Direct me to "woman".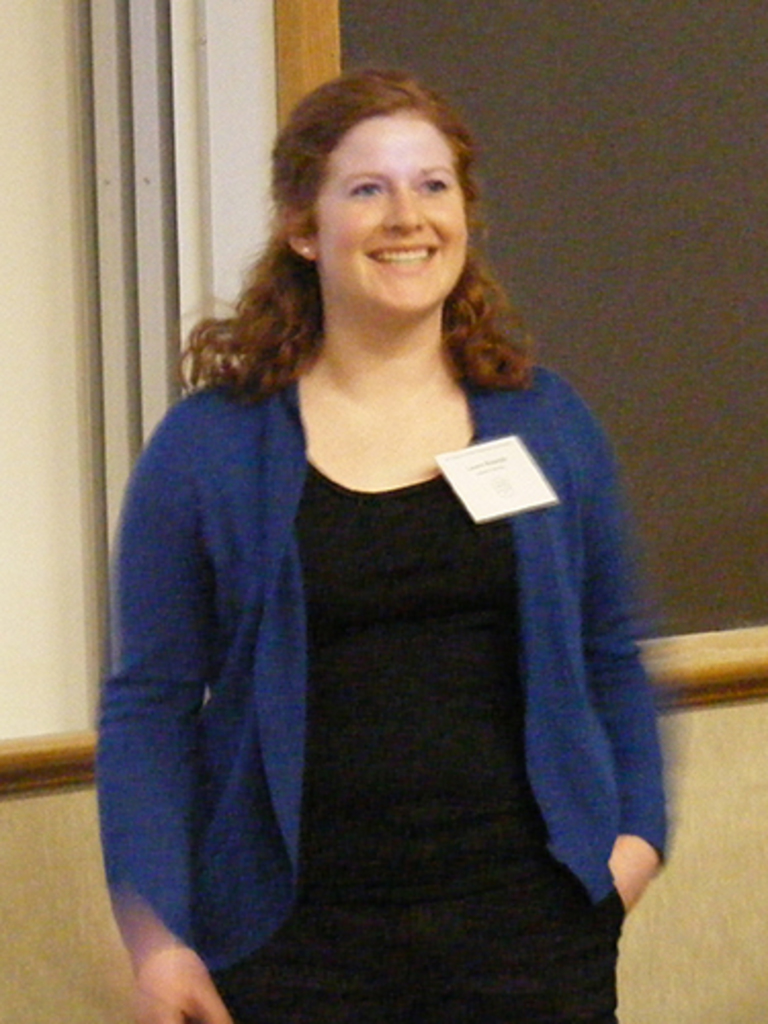
Direction: pyautogui.locateOnScreen(88, 115, 692, 1006).
